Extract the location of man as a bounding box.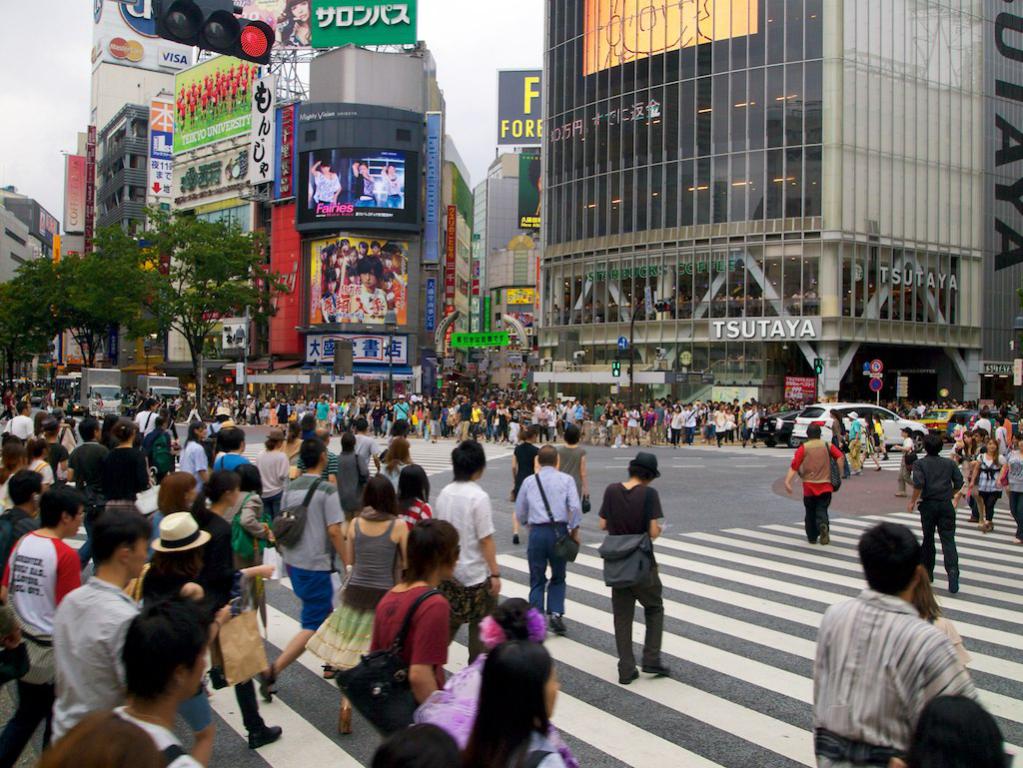
locate(785, 421, 843, 550).
